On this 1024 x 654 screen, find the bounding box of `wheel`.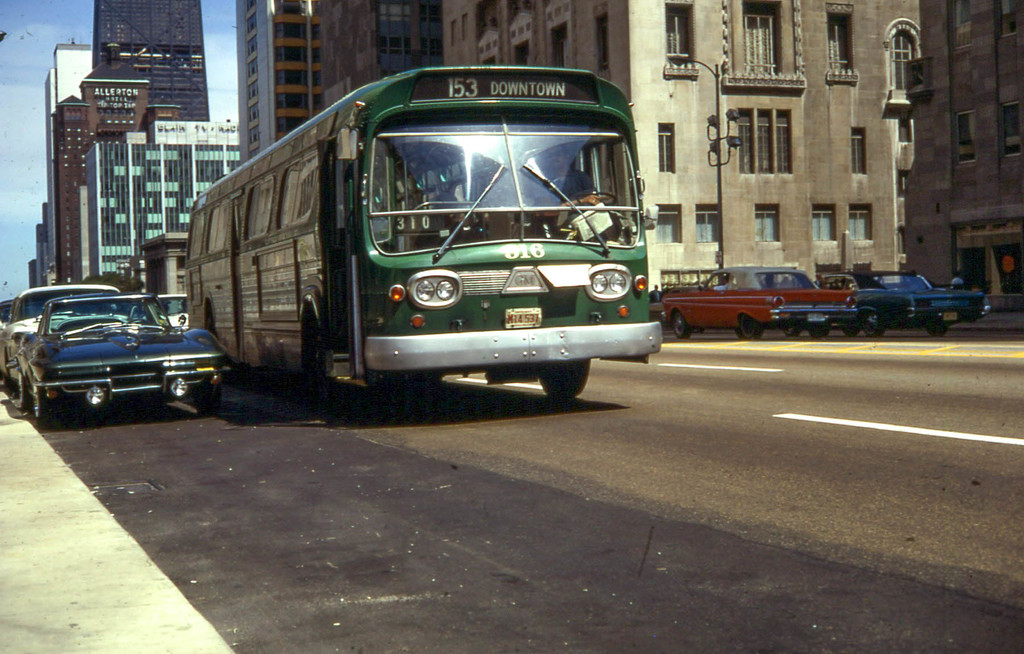
Bounding box: detection(670, 310, 691, 340).
